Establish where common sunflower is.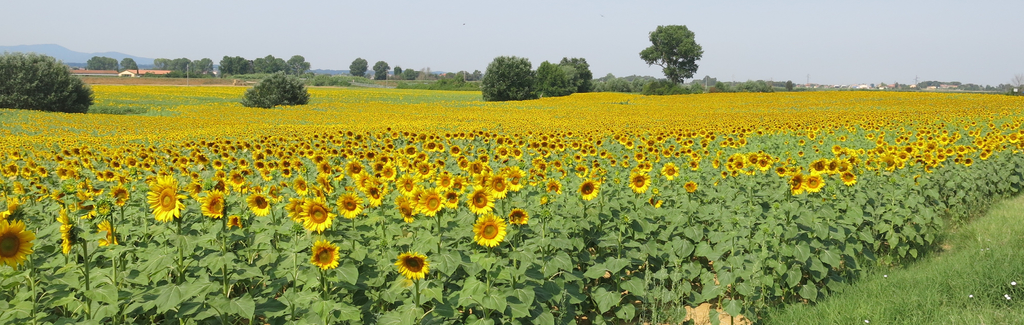
Established at select_region(472, 215, 506, 249).
